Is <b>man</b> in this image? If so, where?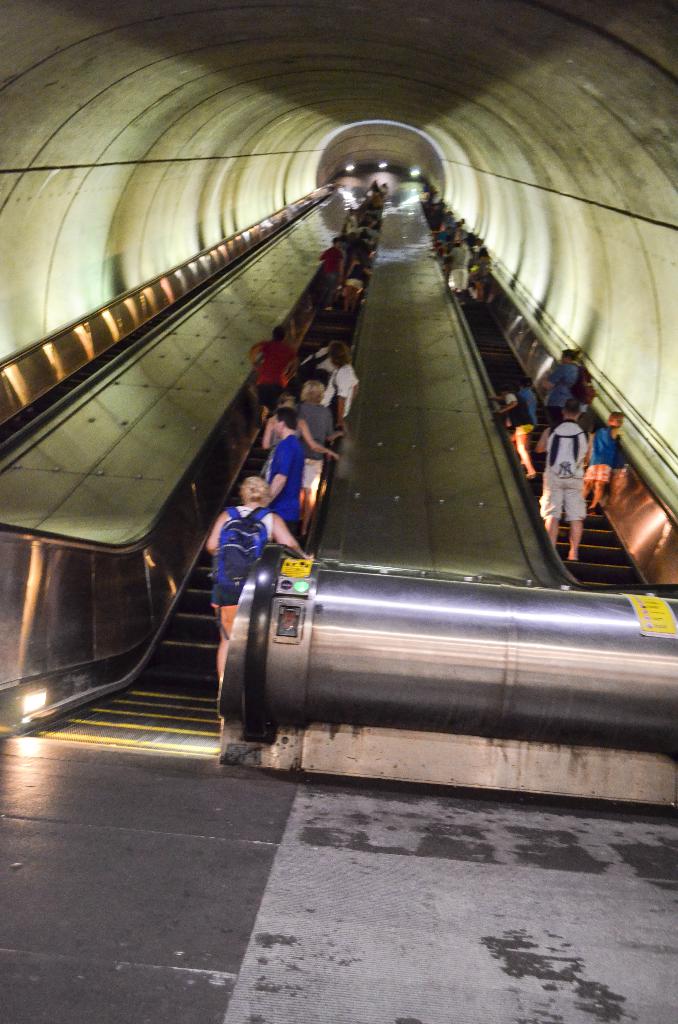
Yes, at rect(296, 341, 337, 394).
